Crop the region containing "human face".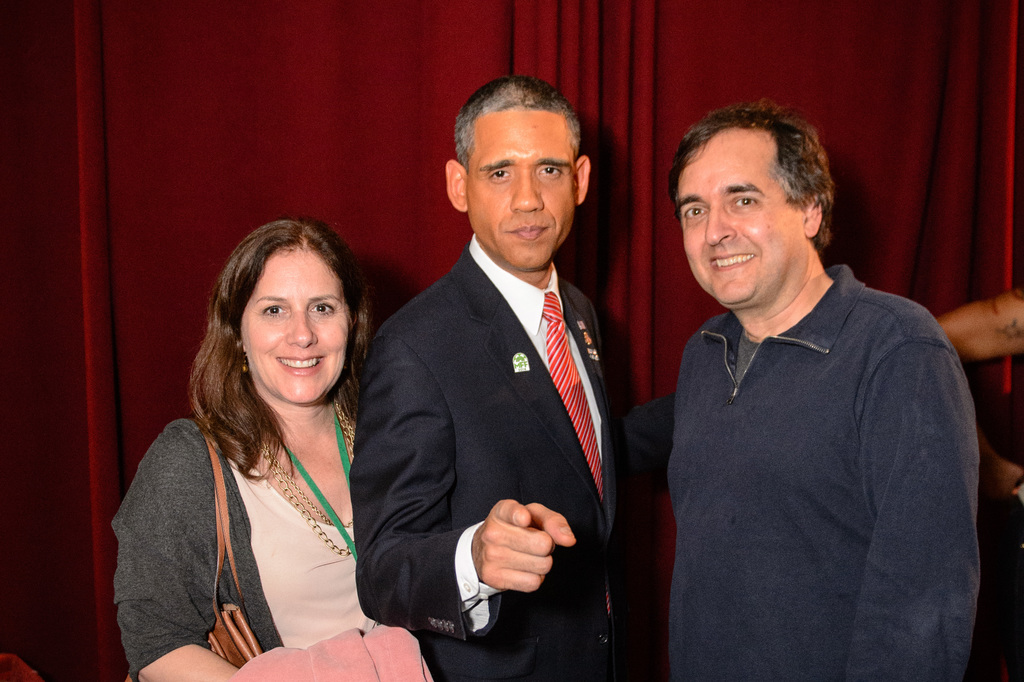
Crop region: <bbox>467, 106, 575, 270</bbox>.
